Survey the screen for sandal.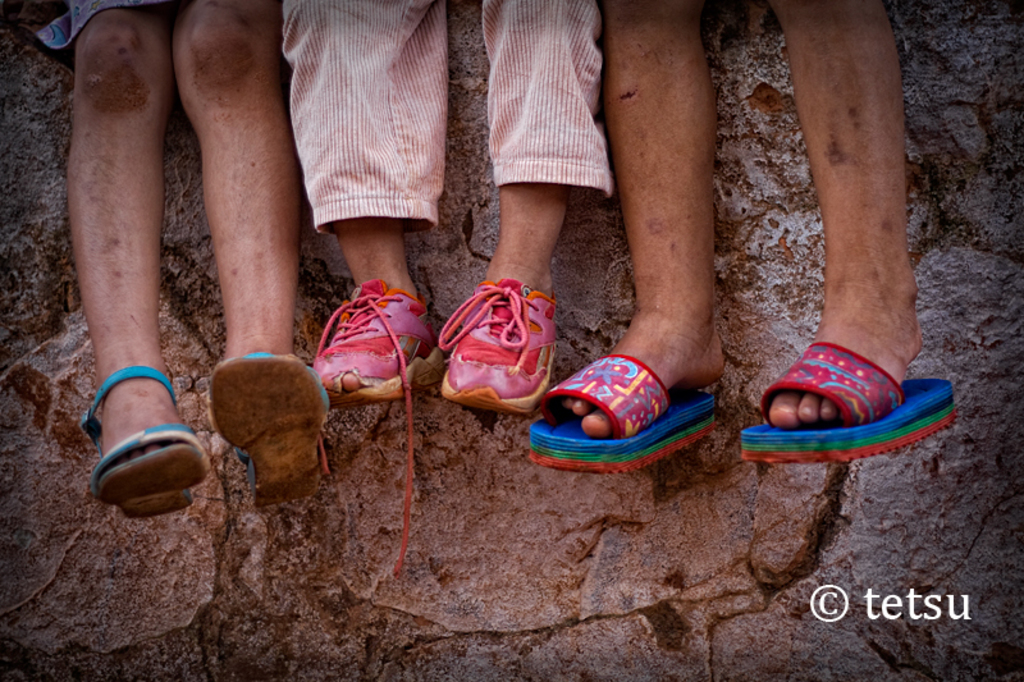
Survey found: [left=74, top=365, right=209, bottom=522].
